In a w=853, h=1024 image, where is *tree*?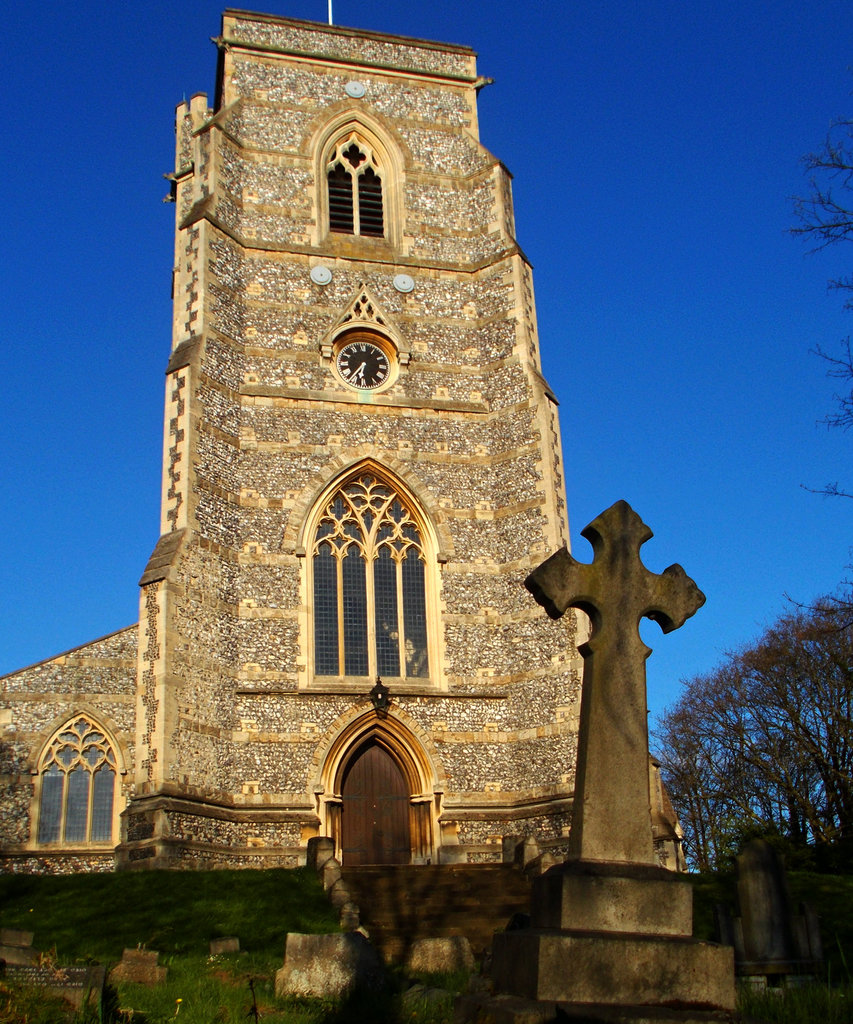
(653,587,852,874).
